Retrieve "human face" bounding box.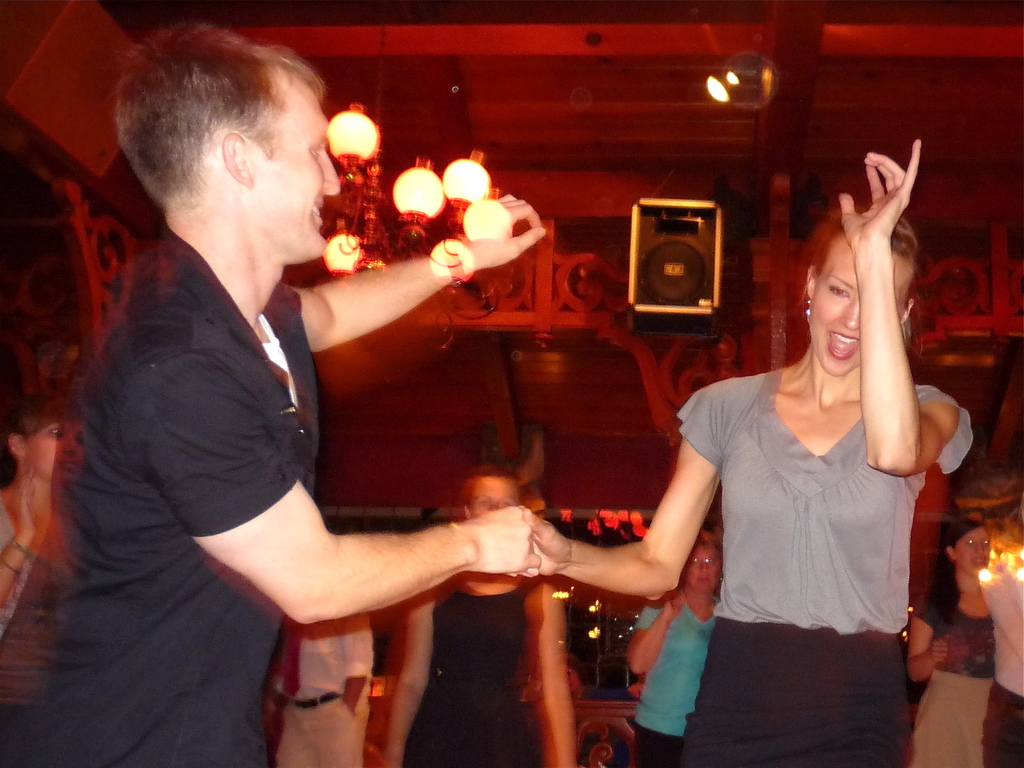
Bounding box: <bbox>810, 247, 864, 378</bbox>.
